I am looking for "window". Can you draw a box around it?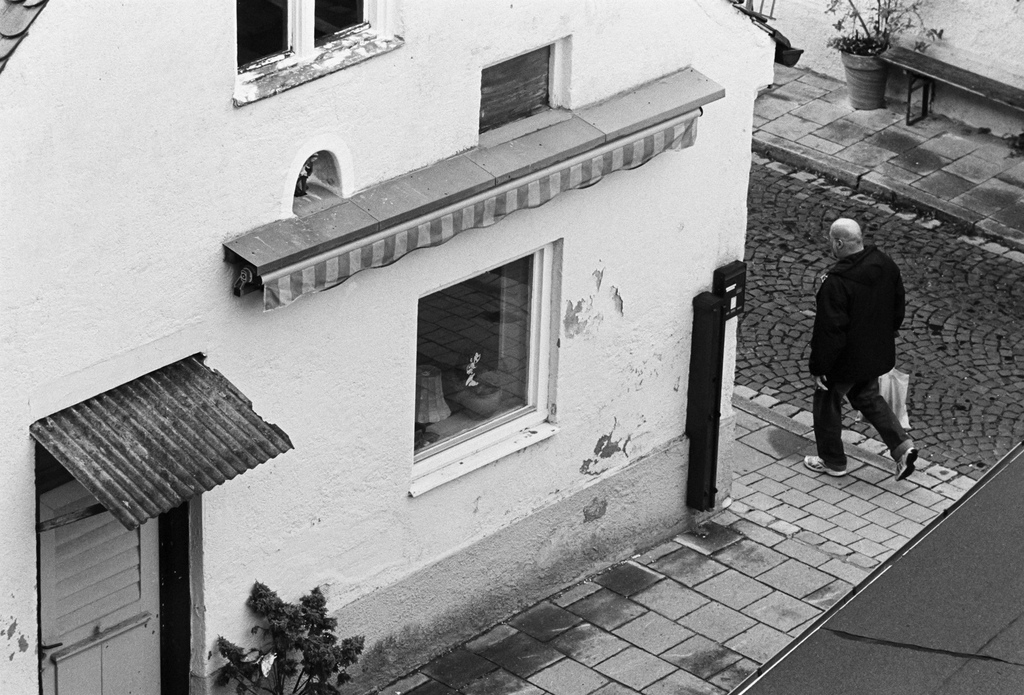
Sure, the bounding box is BBox(236, 0, 294, 67).
